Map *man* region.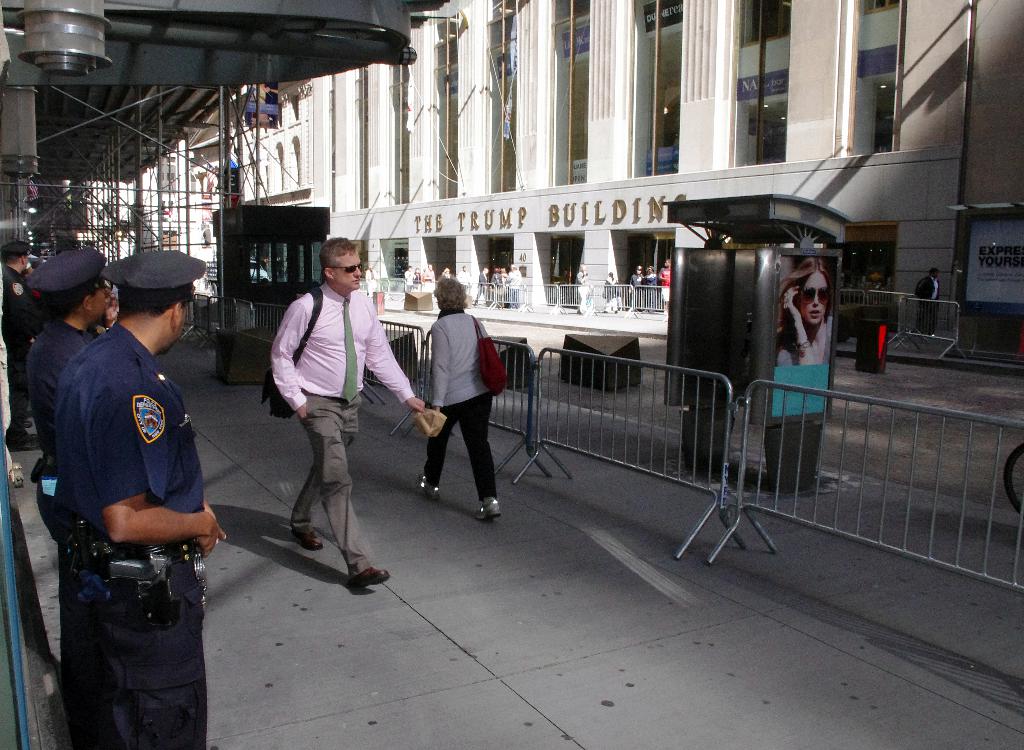
Mapped to {"x1": 630, "y1": 265, "x2": 643, "y2": 311}.
